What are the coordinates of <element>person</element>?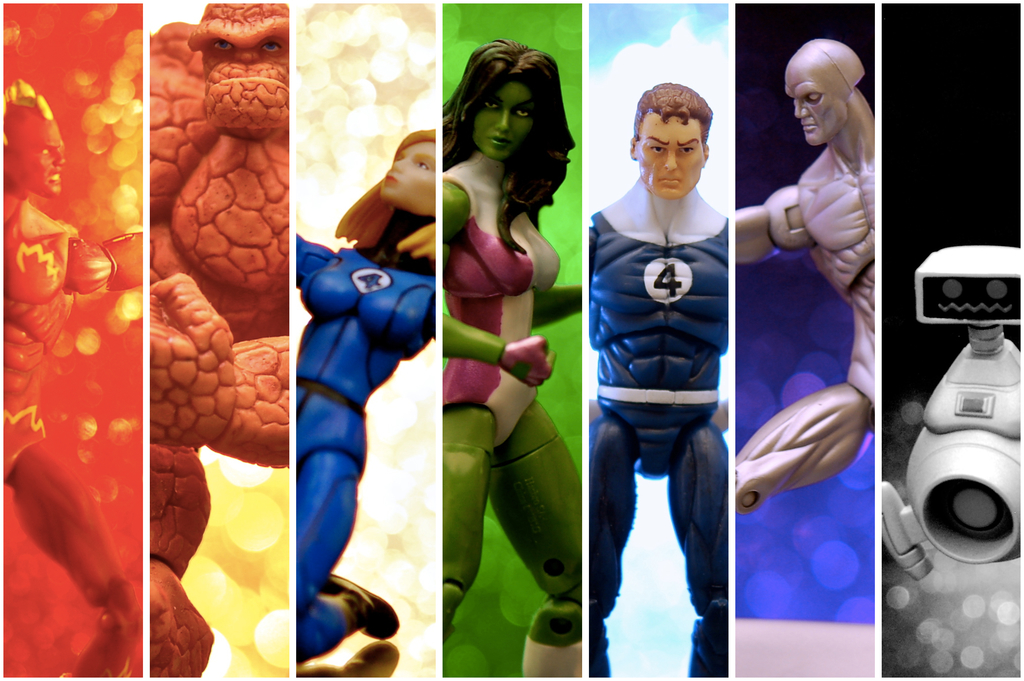
box=[293, 131, 440, 668].
